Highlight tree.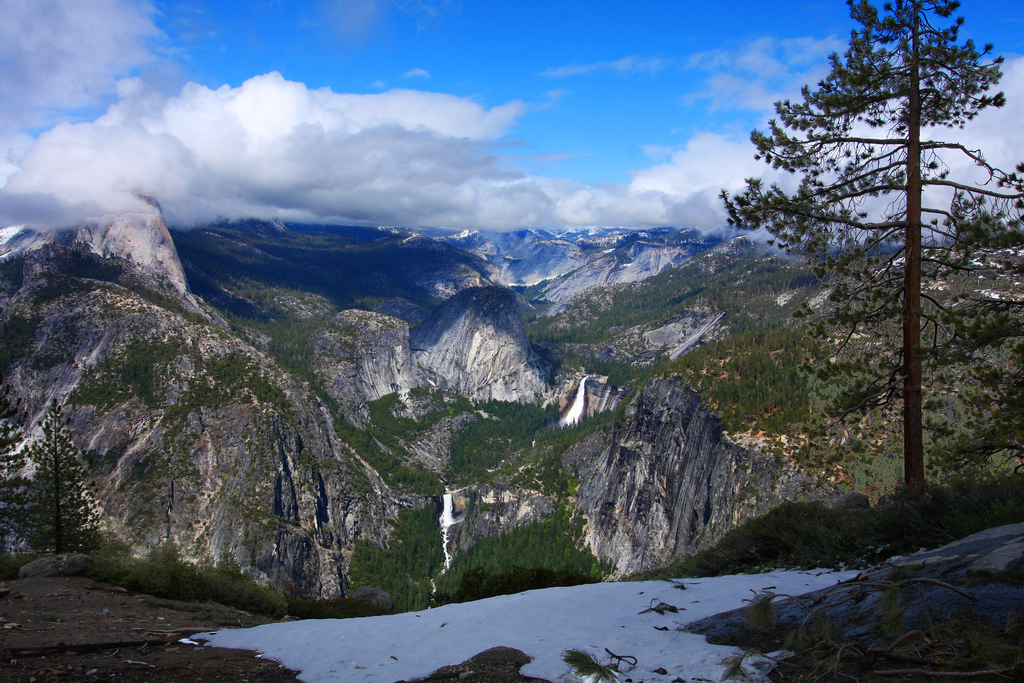
Highlighted region: l=11, t=383, r=104, b=580.
